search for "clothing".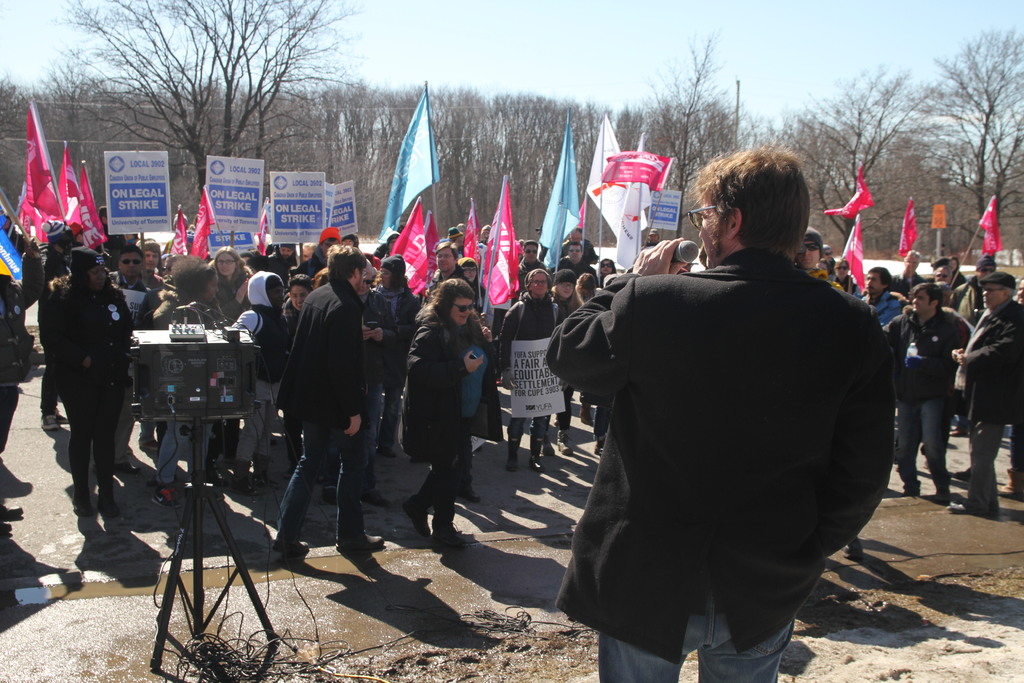
Found at {"left": 40, "top": 280, "right": 129, "bottom": 511}.
